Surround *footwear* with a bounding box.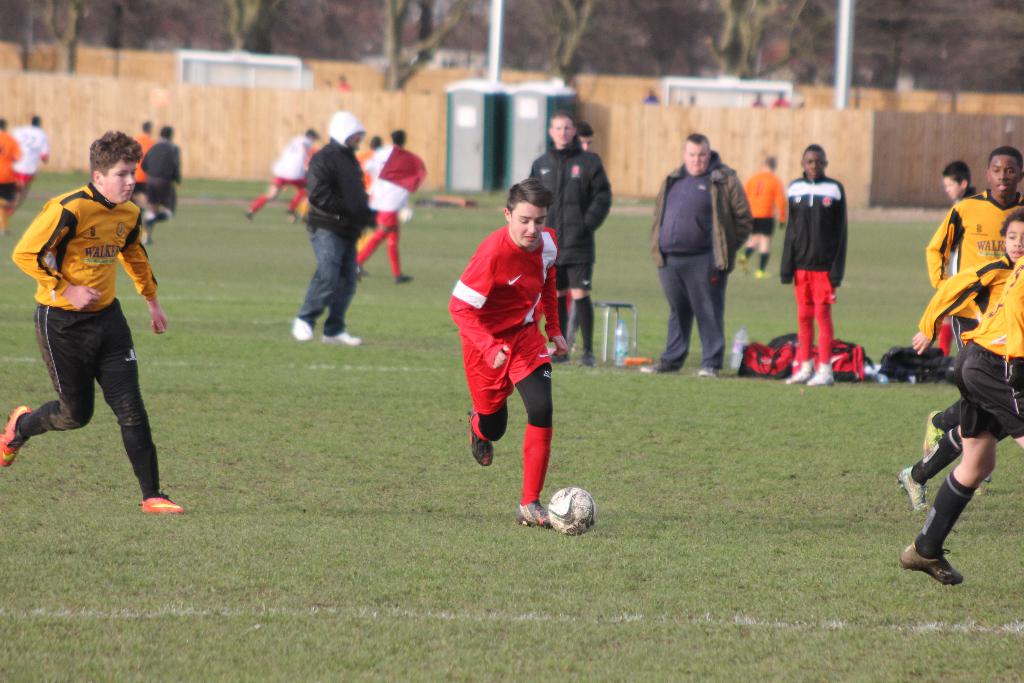
[x1=396, y1=272, x2=415, y2=286].
